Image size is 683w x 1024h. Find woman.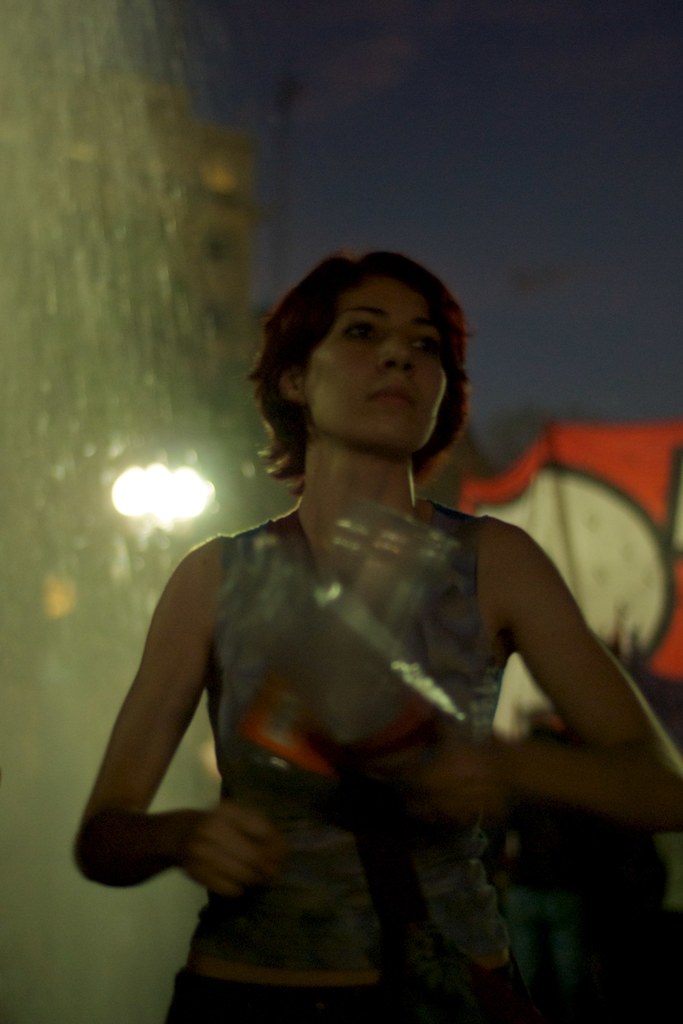
[left=72, top=250, right=682, bottom=1023].
